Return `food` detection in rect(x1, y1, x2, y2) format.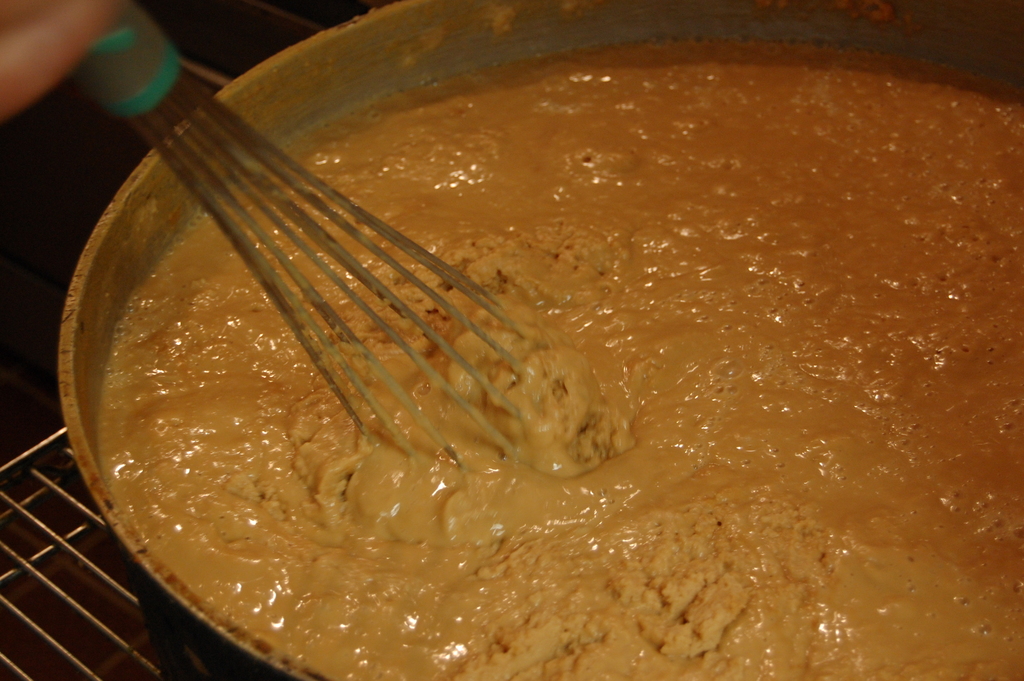
rect(97, 47, 1012, 673).
